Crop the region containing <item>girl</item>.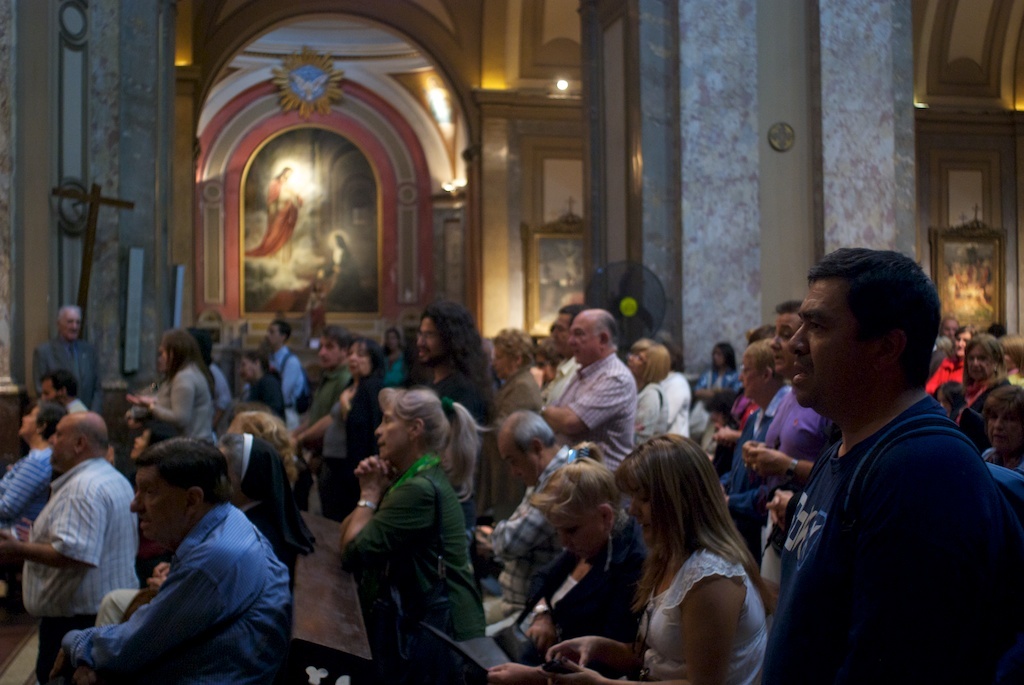
Crop region: BBox(546, 434, 771, 684).
